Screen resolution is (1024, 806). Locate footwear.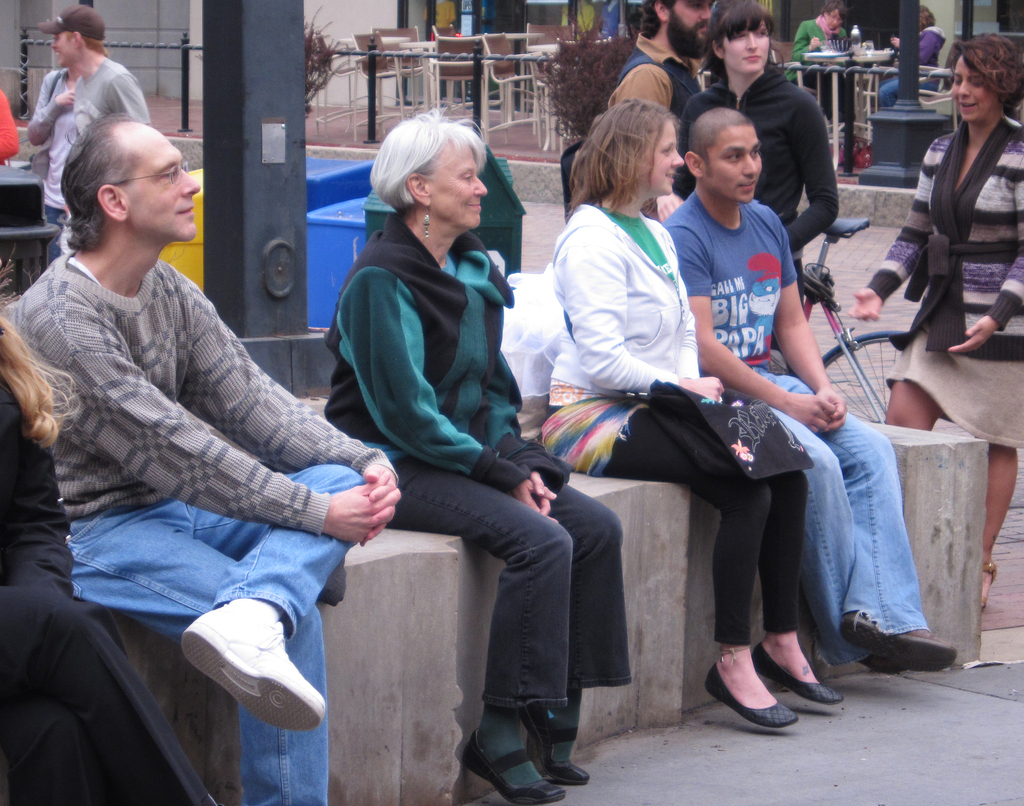
[520,709,592,785].
